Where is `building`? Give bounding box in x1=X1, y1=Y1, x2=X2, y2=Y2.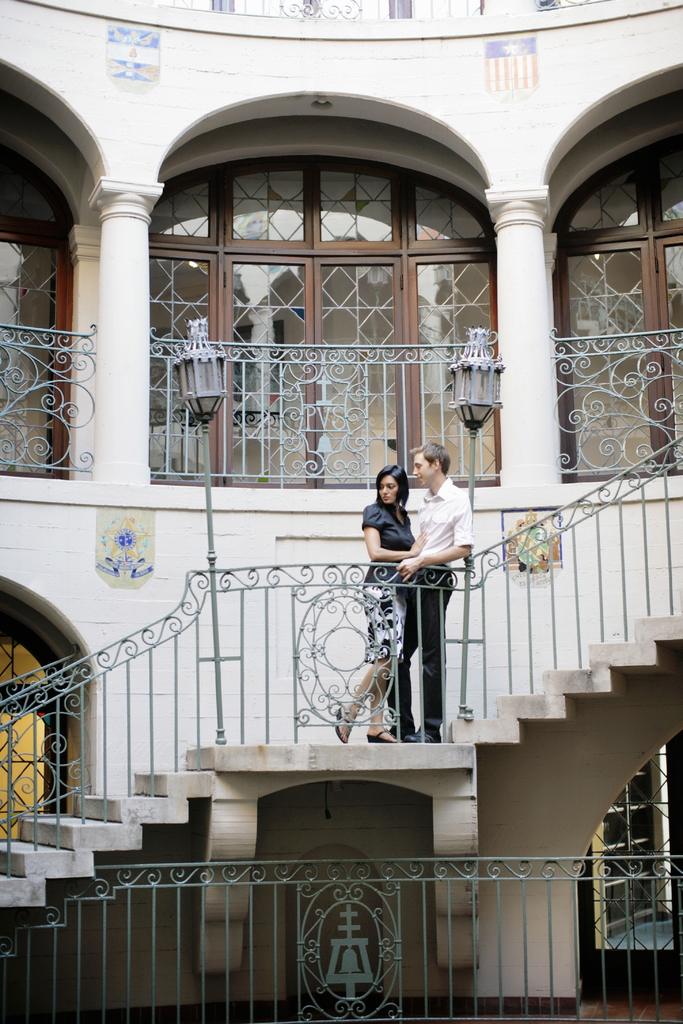
x1=0, y1=0, x2=682, y2=1023.
